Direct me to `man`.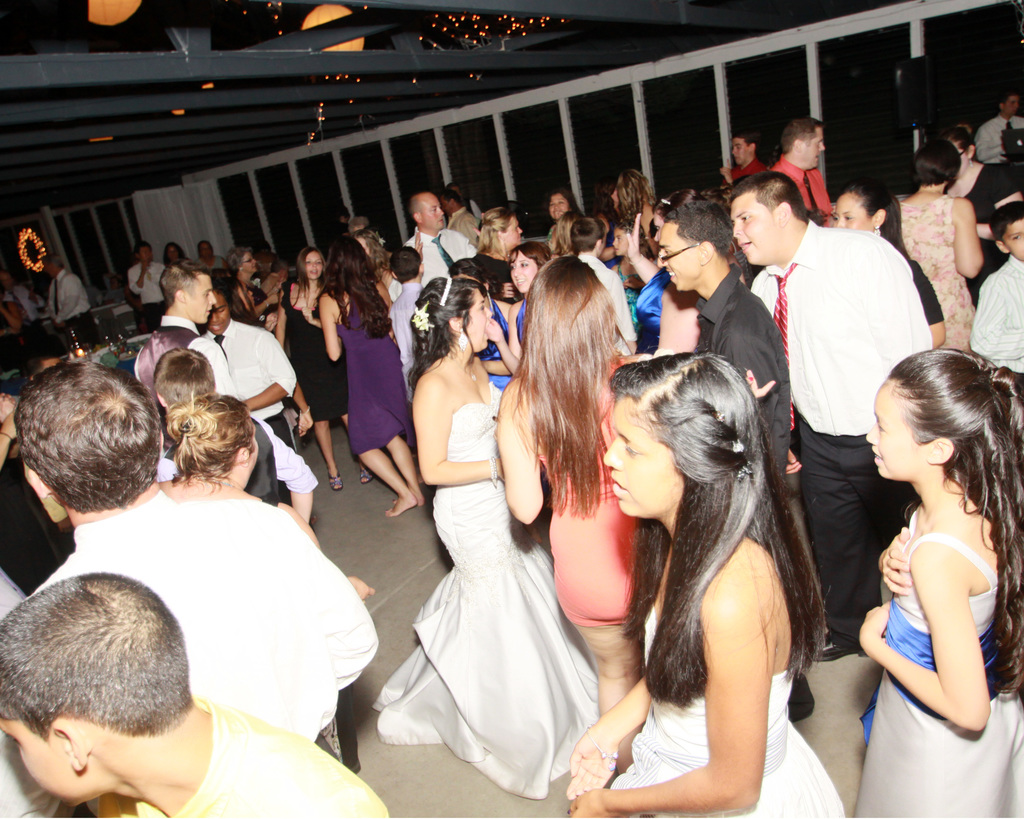
Direction: <bbox>655, 196, 790, 486</bbox>.
